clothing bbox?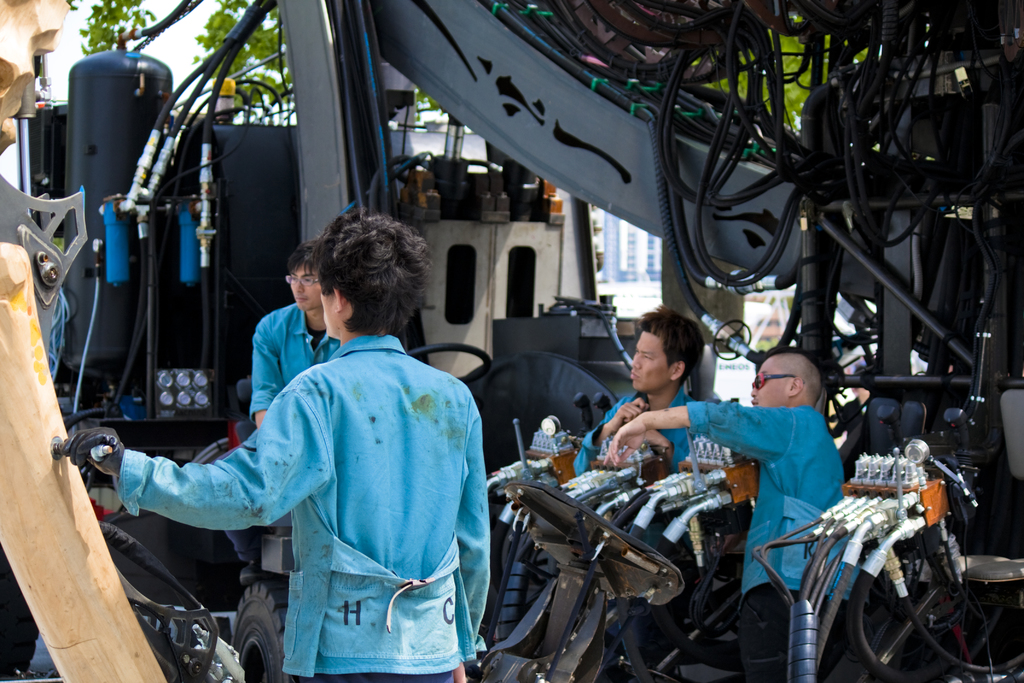
{"left": 224, "top": 309, "right": 344, "bottom": 562}
